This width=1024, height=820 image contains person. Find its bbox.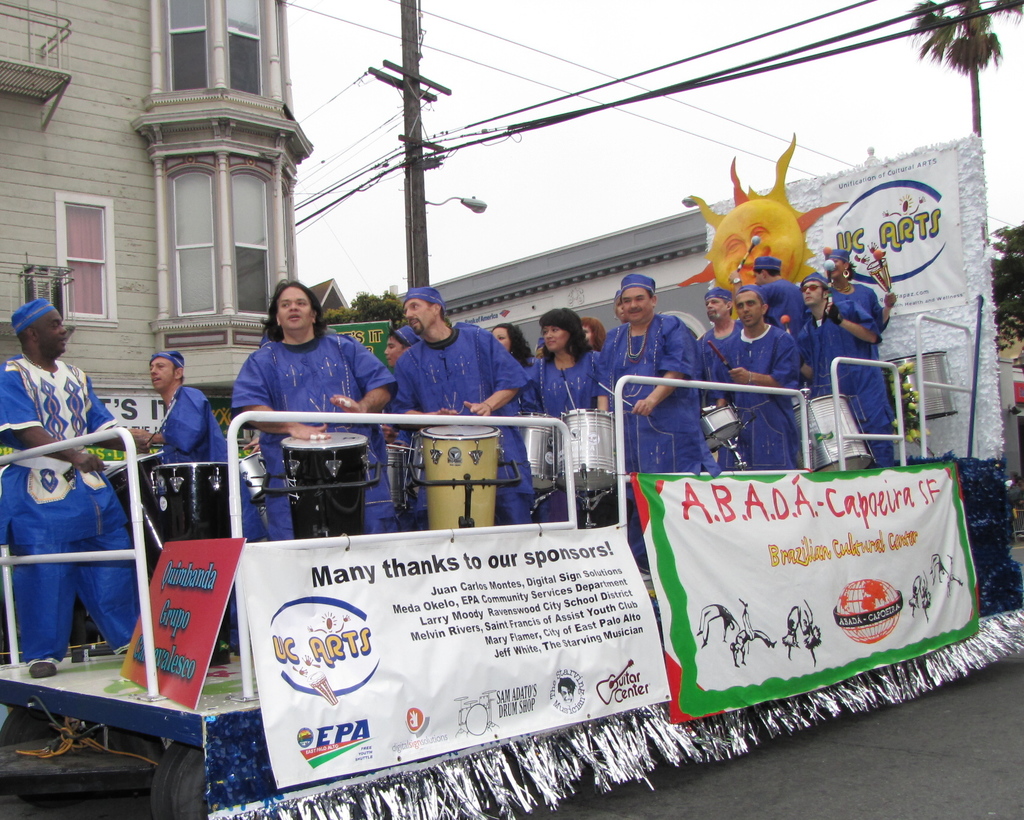
(697,289,735,390).
